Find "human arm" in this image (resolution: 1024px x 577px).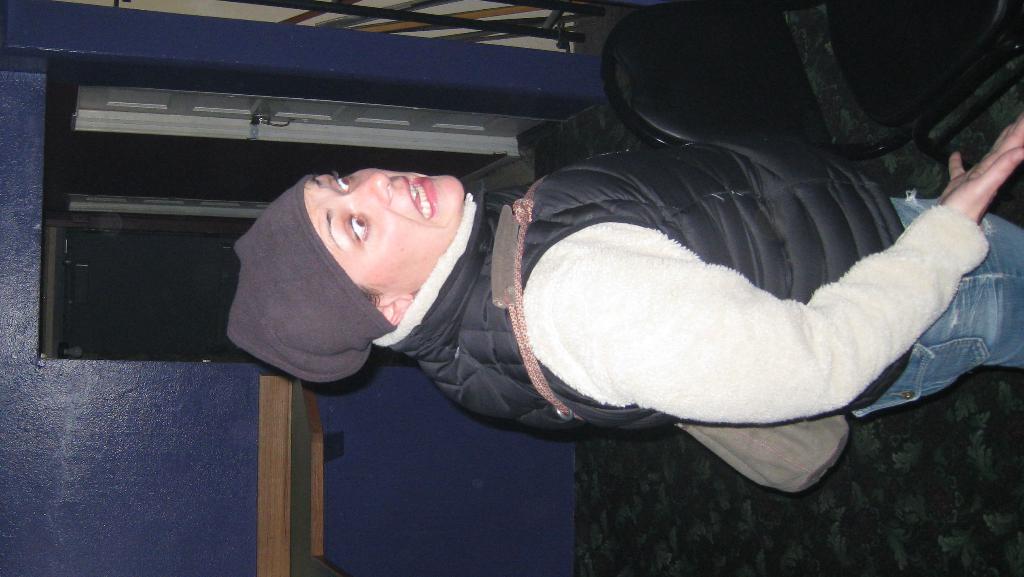
left=552, top=101, right=1023, bottom=410.
